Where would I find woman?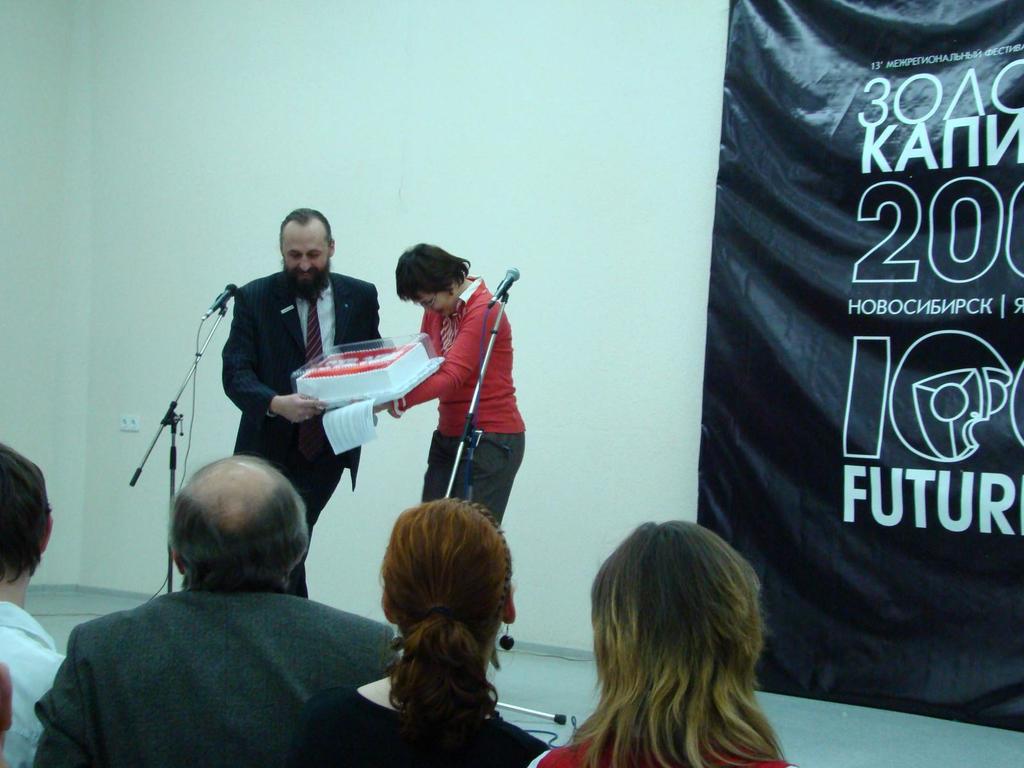
At 287/494/553/766.
